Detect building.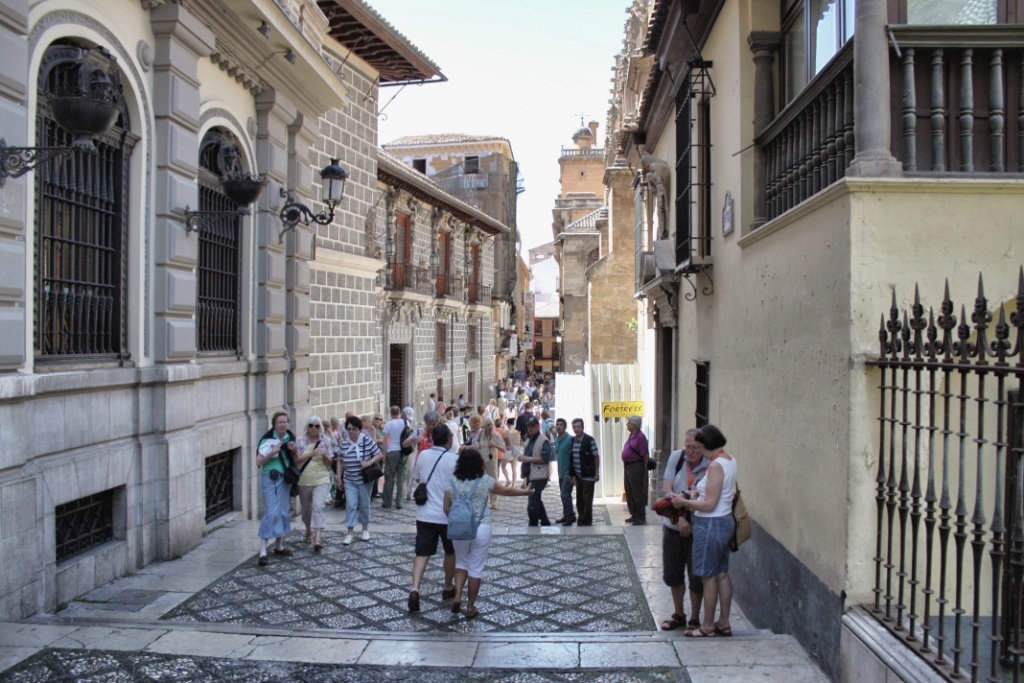
Detected at left=553, top=0, right=651, bottom=502.
